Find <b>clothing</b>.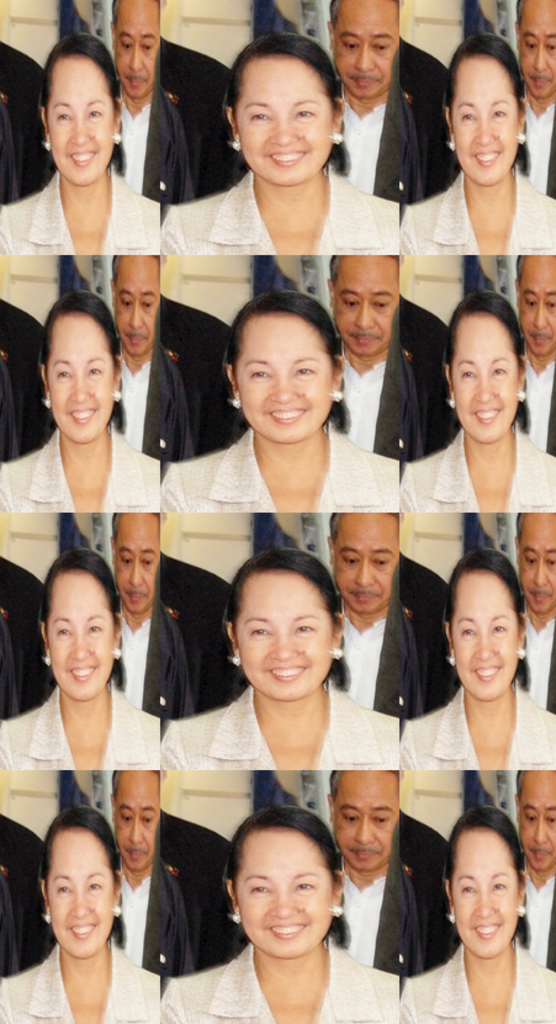
x1=496, y1=355, x2=555, y2=444.
